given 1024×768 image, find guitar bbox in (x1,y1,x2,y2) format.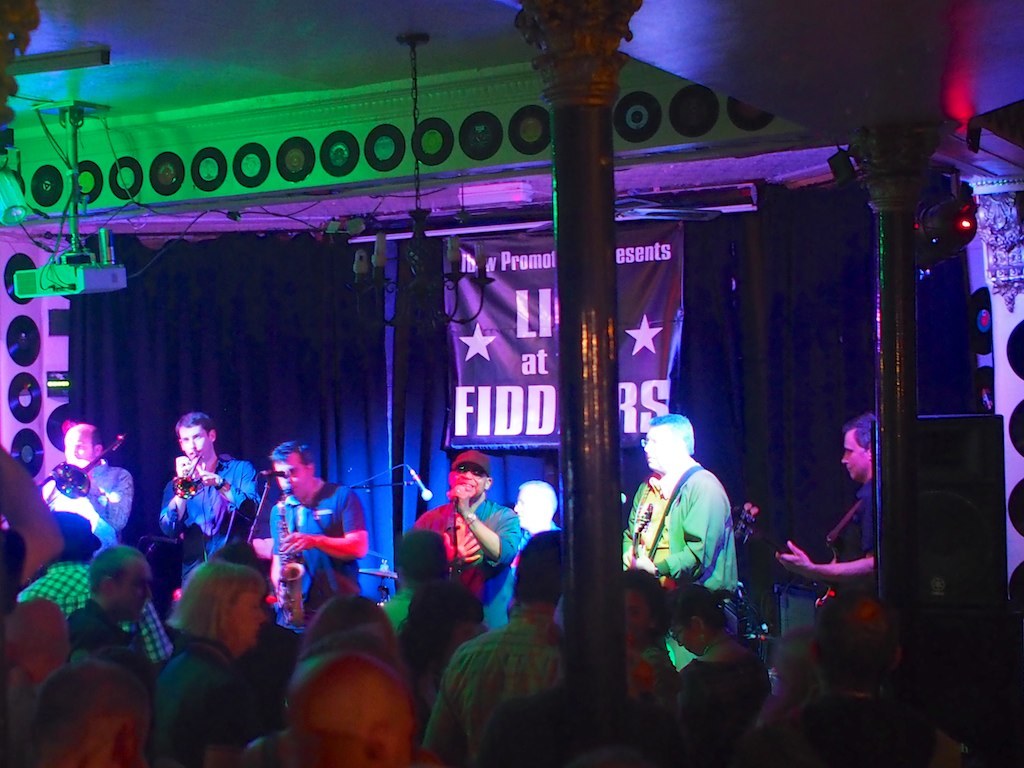
(730,501,855,606).
